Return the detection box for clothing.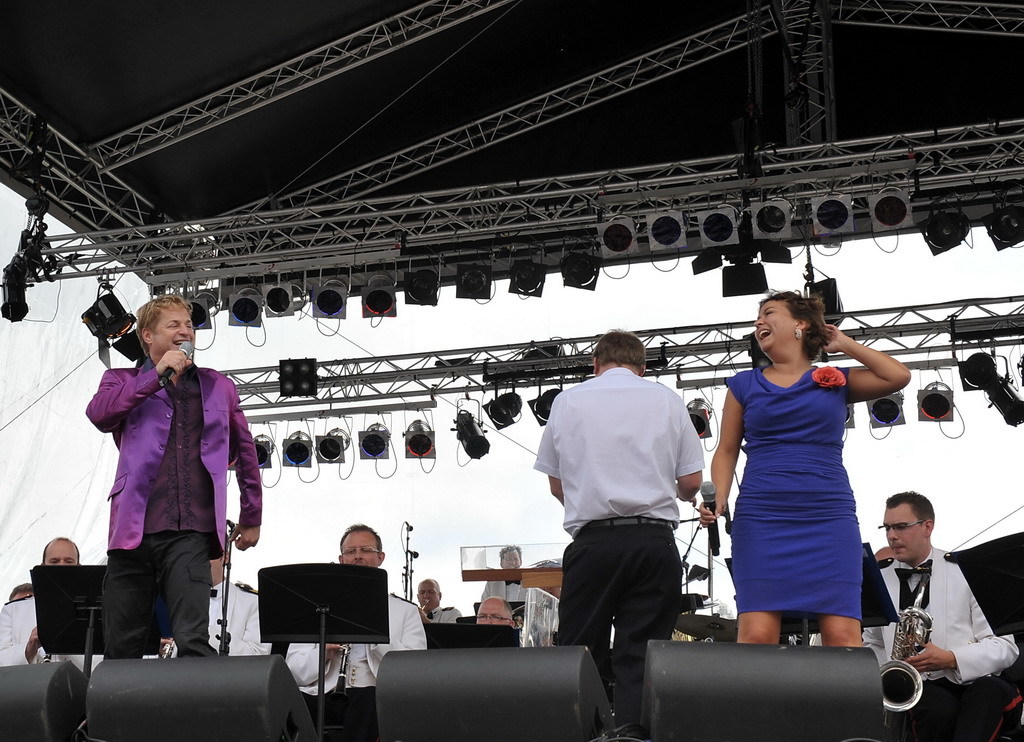
crop(287, 597, 438, 700).
